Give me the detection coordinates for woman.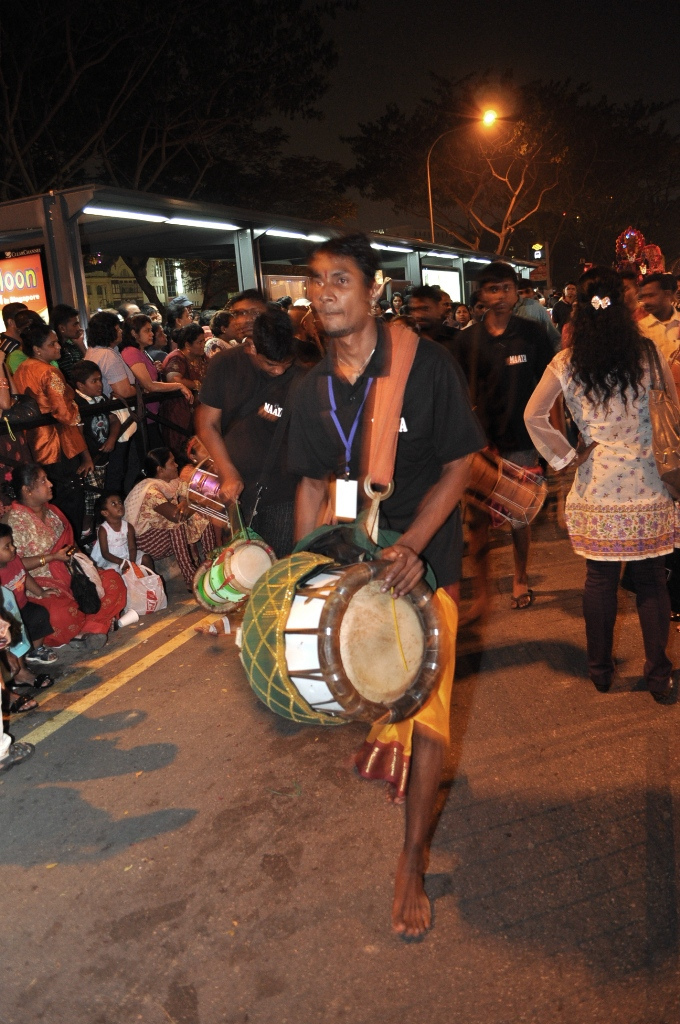
{"x1": 527, "y1": 261, "x2": 675, "y2": 694}.
